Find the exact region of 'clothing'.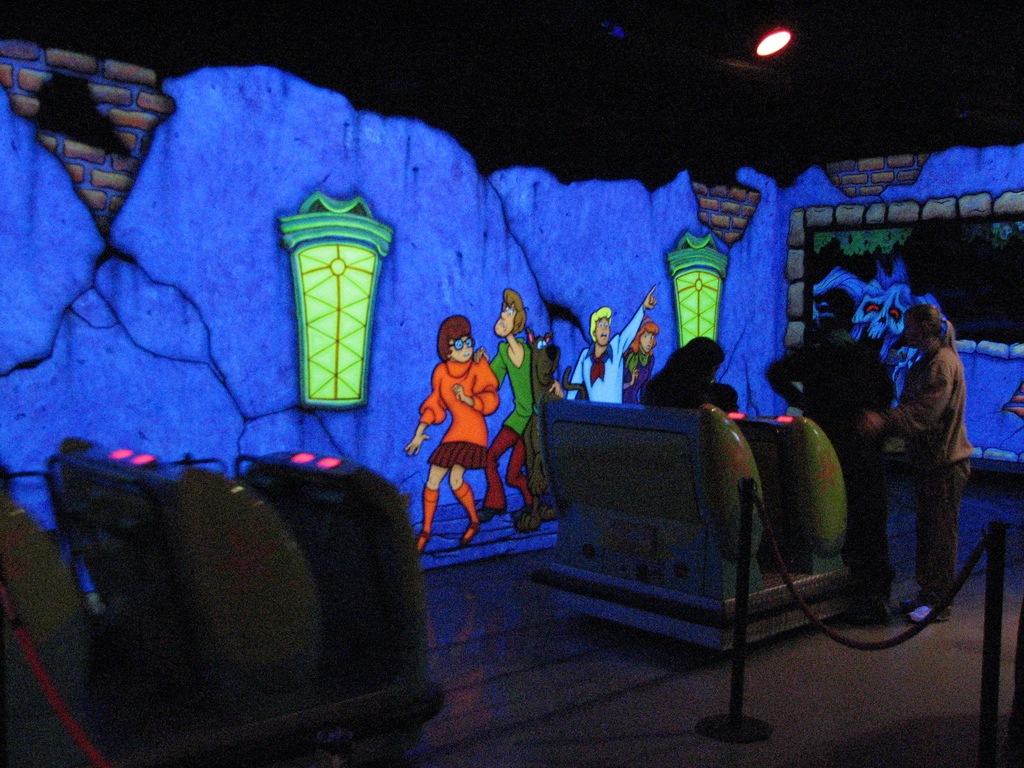
Exact region: x1=895, y1=339, x2=967, y2=467.
